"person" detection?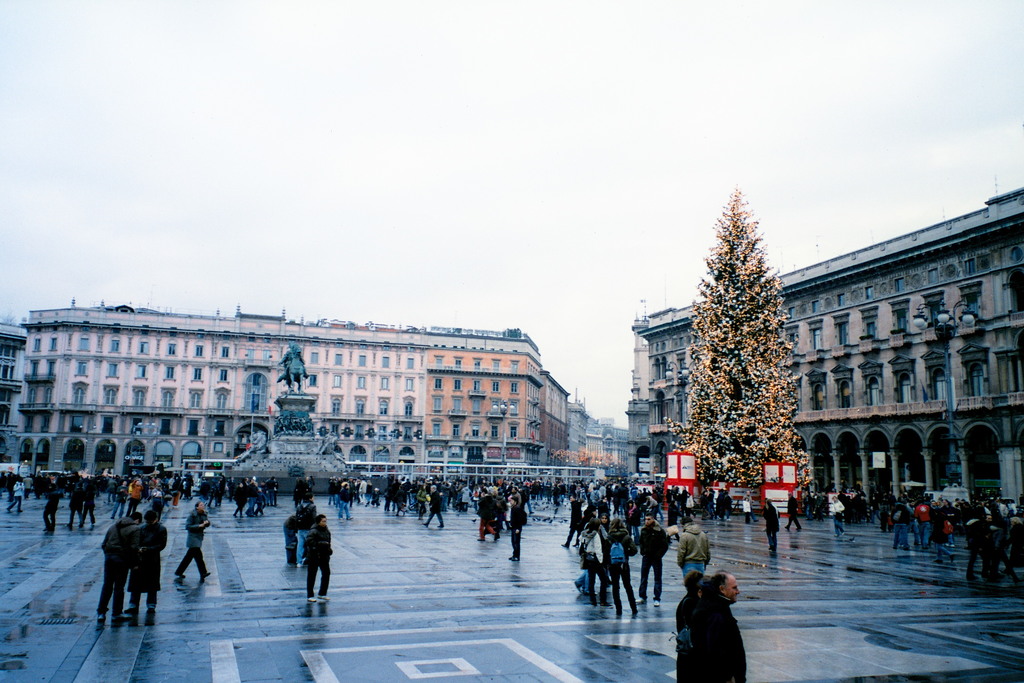
crop(80, 479, 96, 537)
